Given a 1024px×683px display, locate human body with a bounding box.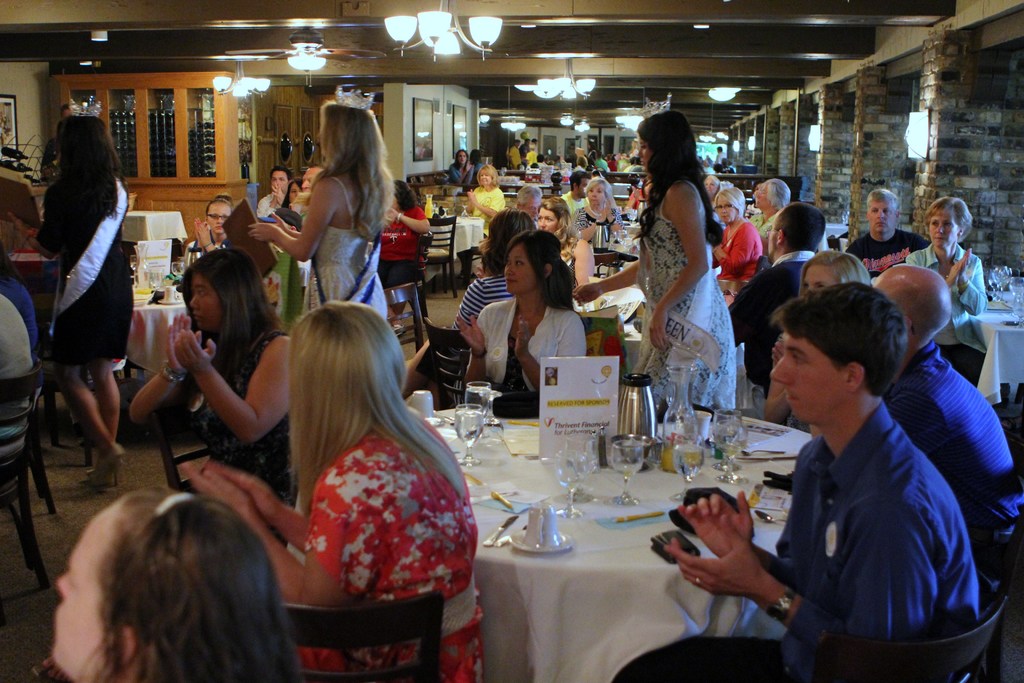
Located: bbox=[571, 175, 626, 250].
